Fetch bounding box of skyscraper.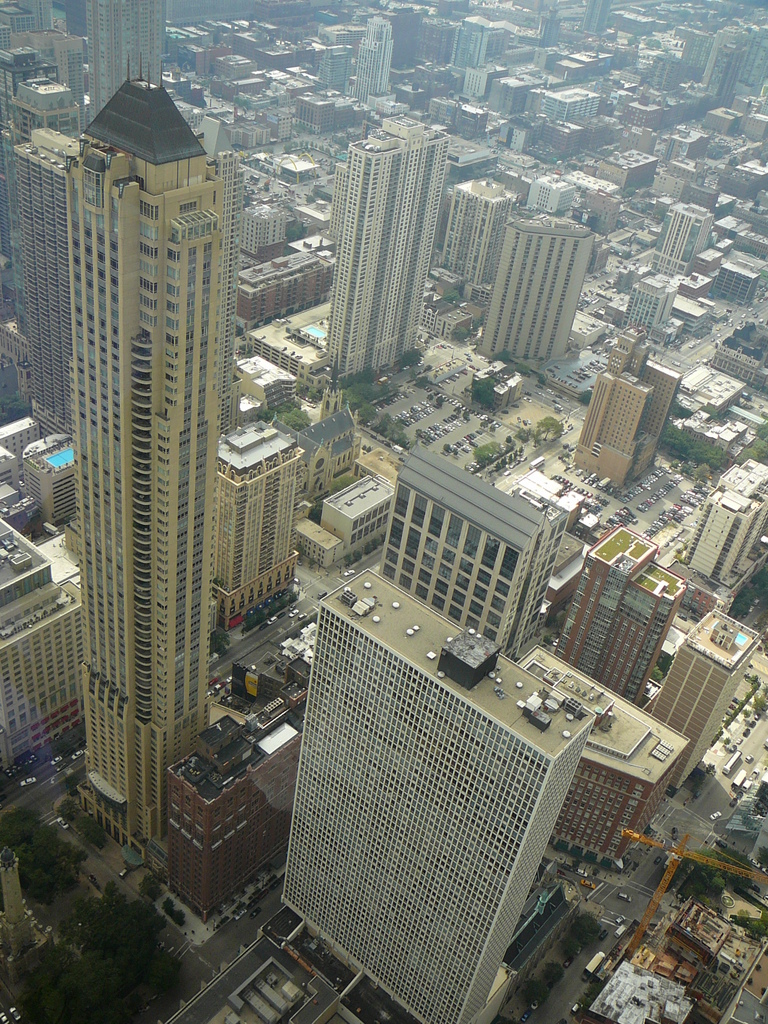
Bbox: {"x1": 77, "y1": 0, "x2": 173, "y2": 142}.
